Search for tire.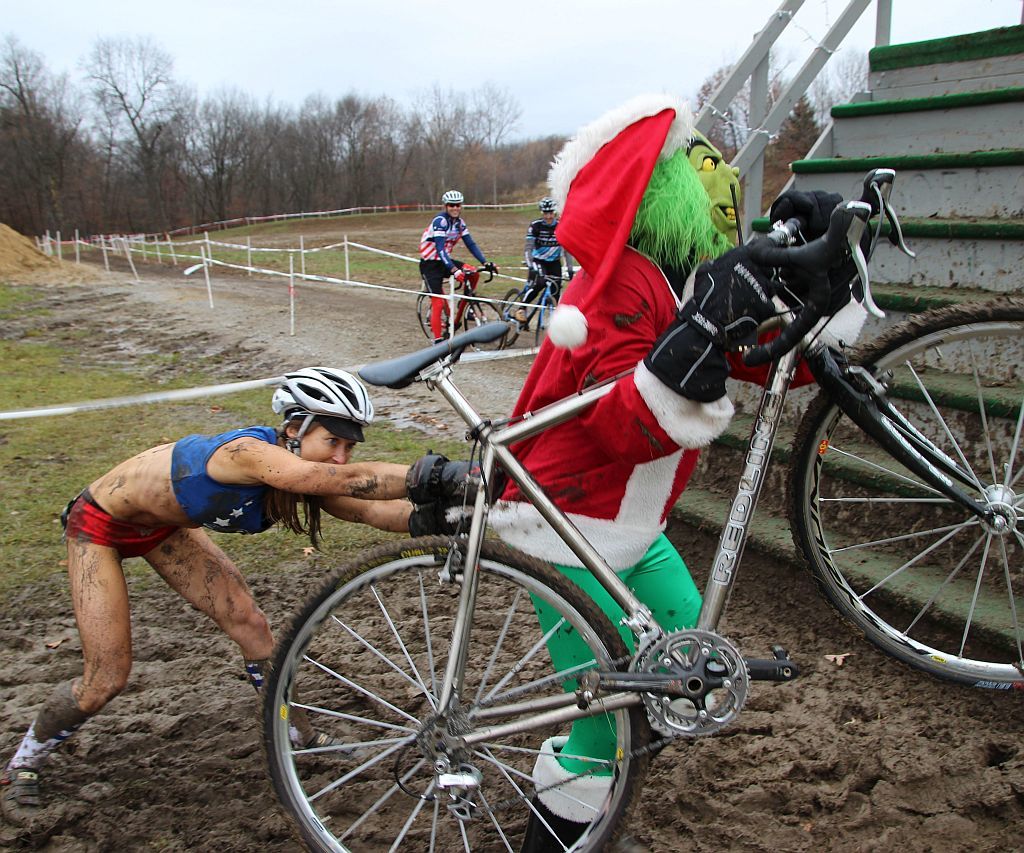
Found at (264,533,648,852).
